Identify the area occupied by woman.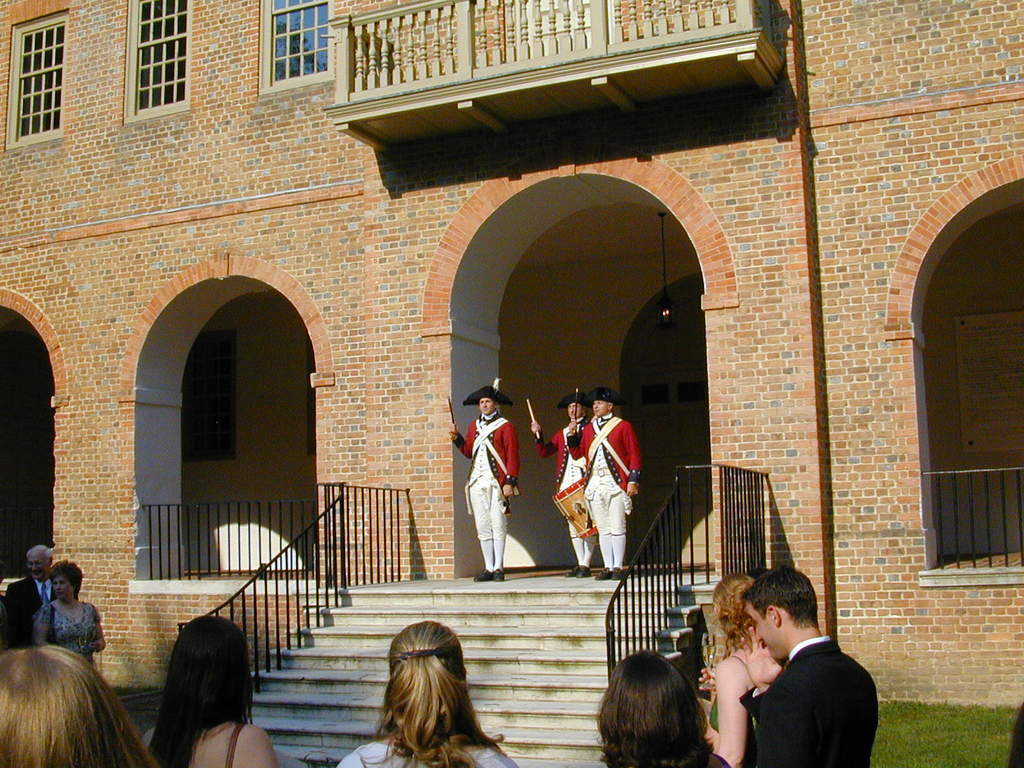
Area: left=692, top=573, right=764, bottom=767.
